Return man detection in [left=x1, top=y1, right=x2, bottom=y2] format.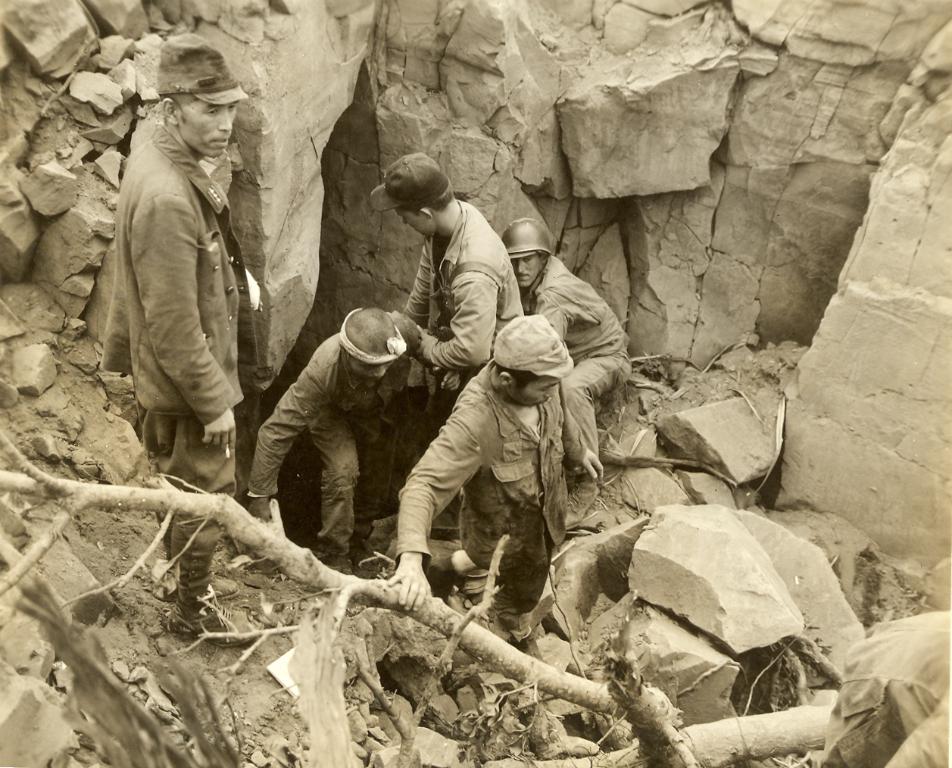
[left=499, top=213, right=632, bottom=490].
